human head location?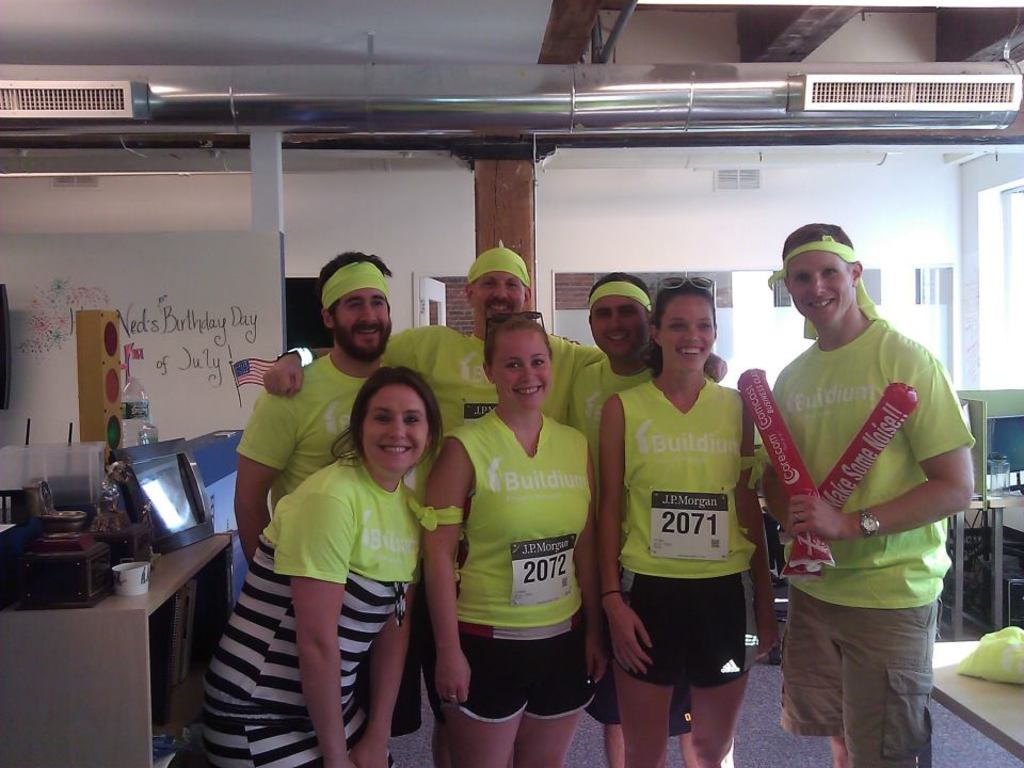
Rect(651, 284, 718, 373)
